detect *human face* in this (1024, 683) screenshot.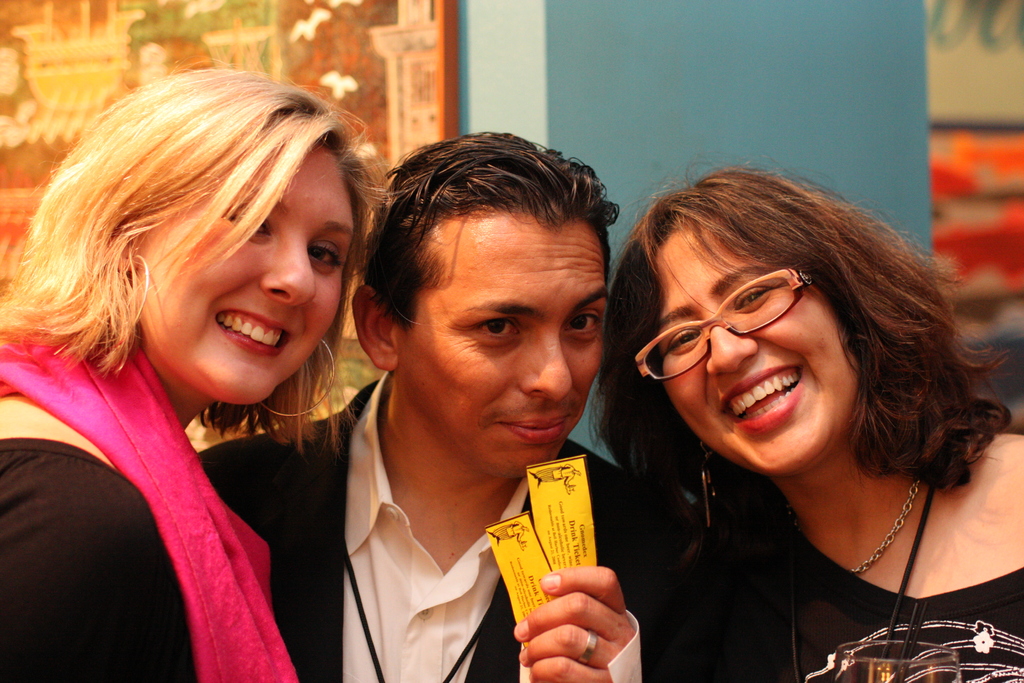
Detection: left=399, top=210, right=607, bottom=479.
